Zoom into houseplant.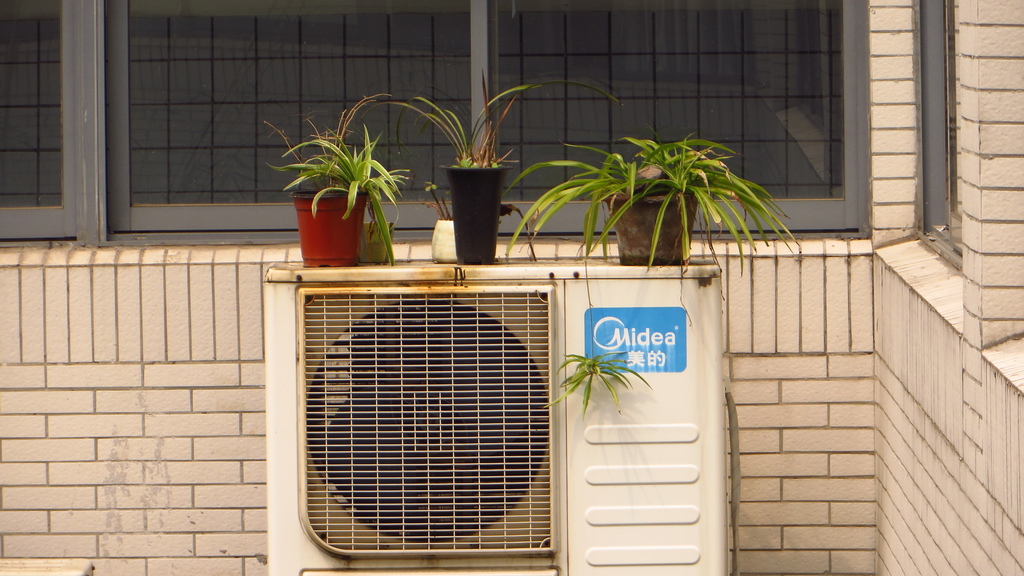
Zoom target: Rect(367, 60, 632, 260).
